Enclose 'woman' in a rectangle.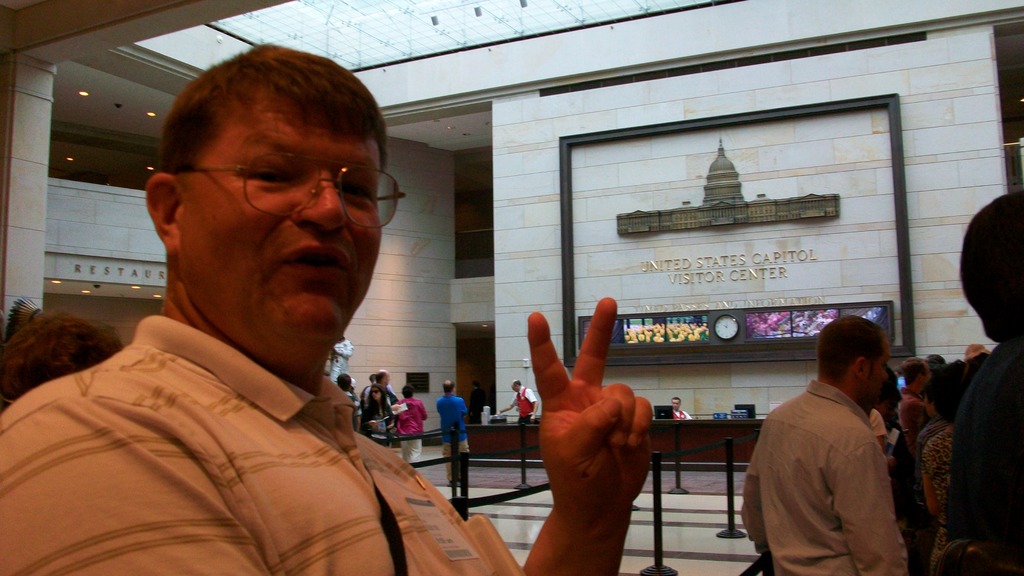
(365, 382, 397, 451).
